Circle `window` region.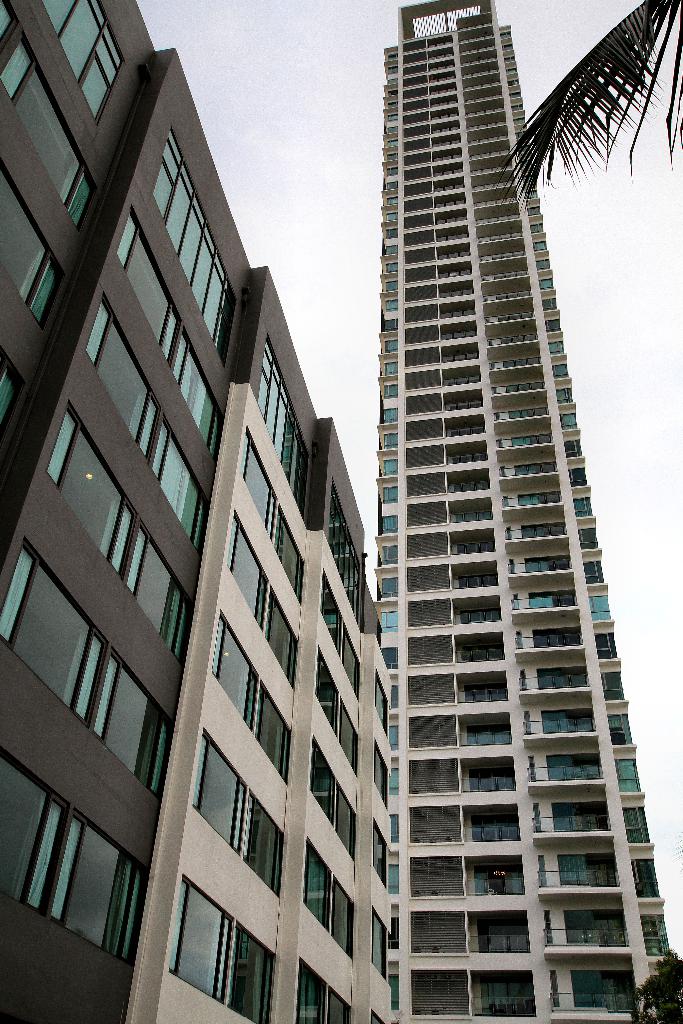
Region: {"x1": 231, "y1": 435, "x2": 309, "y2": 621}.
